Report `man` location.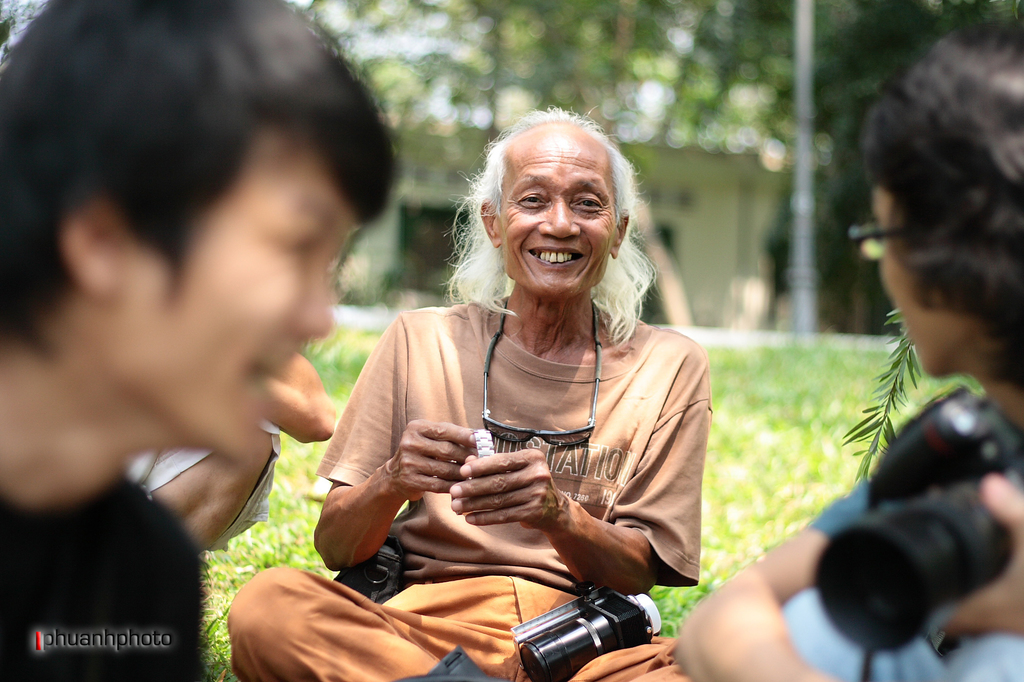
Report: 250/40/839/640.
